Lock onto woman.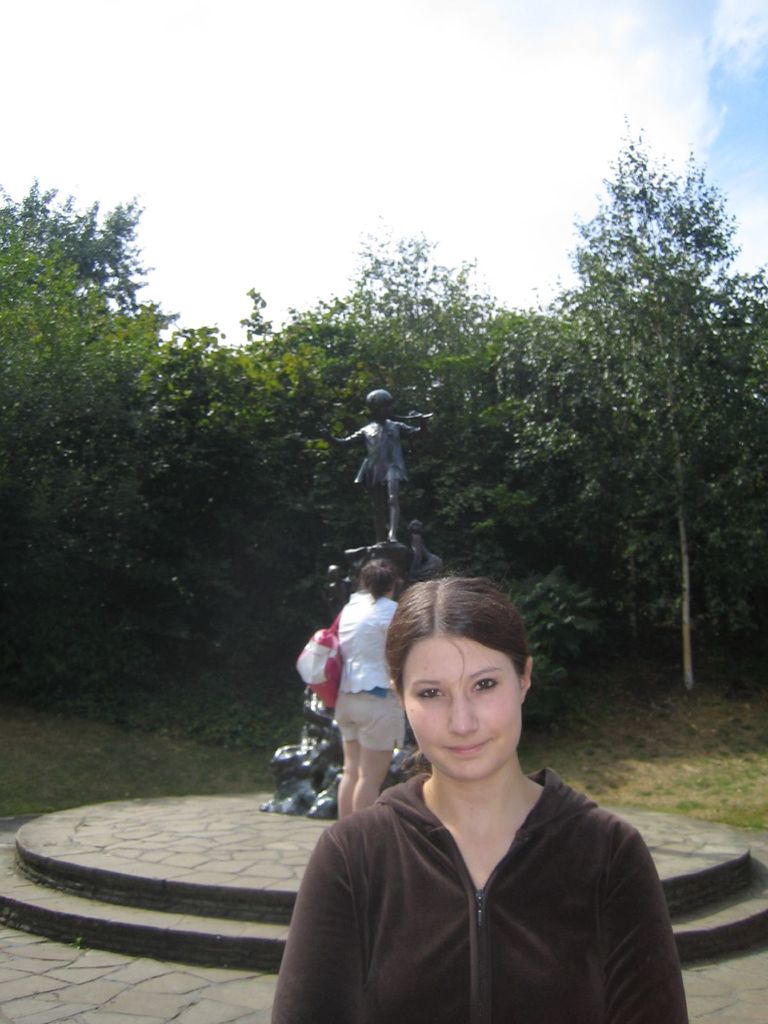
Locked: rect(290, 554, 399, 819).
